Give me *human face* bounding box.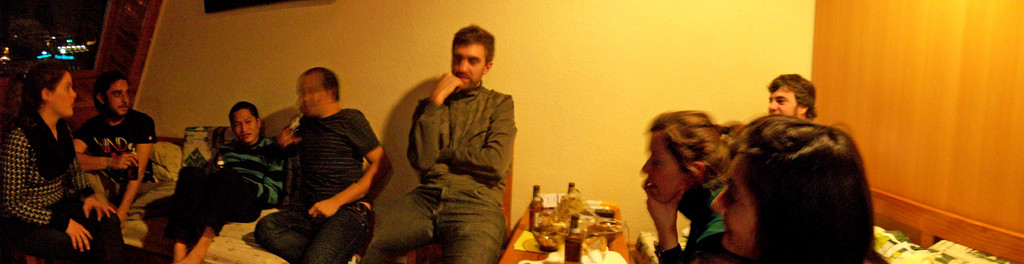
left=643, top=131, right=689, bottom=206.
